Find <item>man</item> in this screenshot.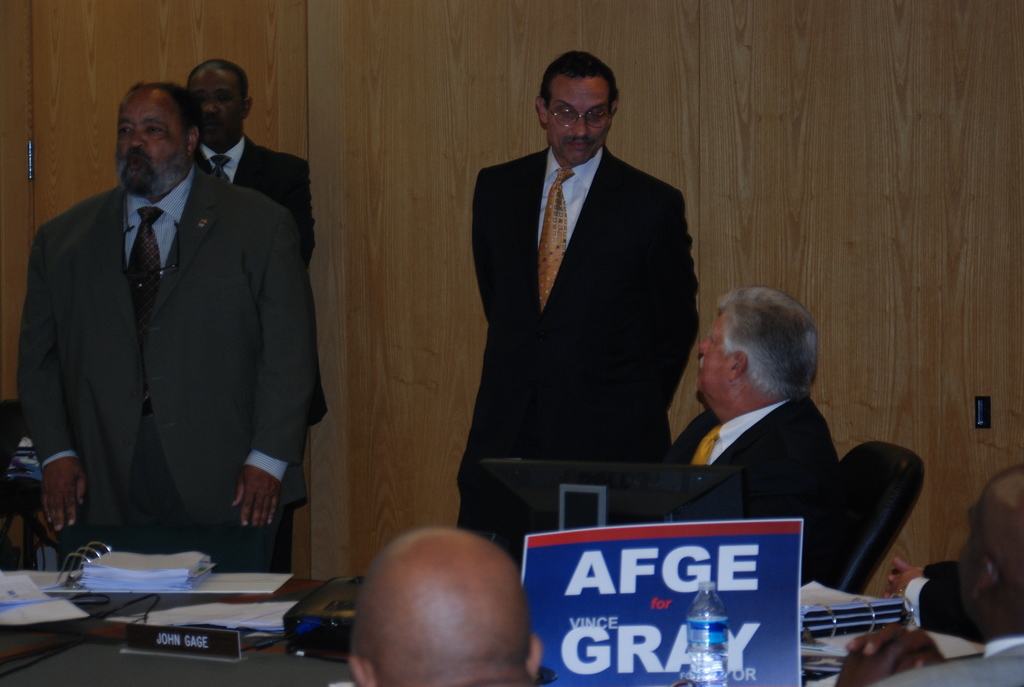
The bounding box for <item>man</item> is 667, 284, 852, 589.
